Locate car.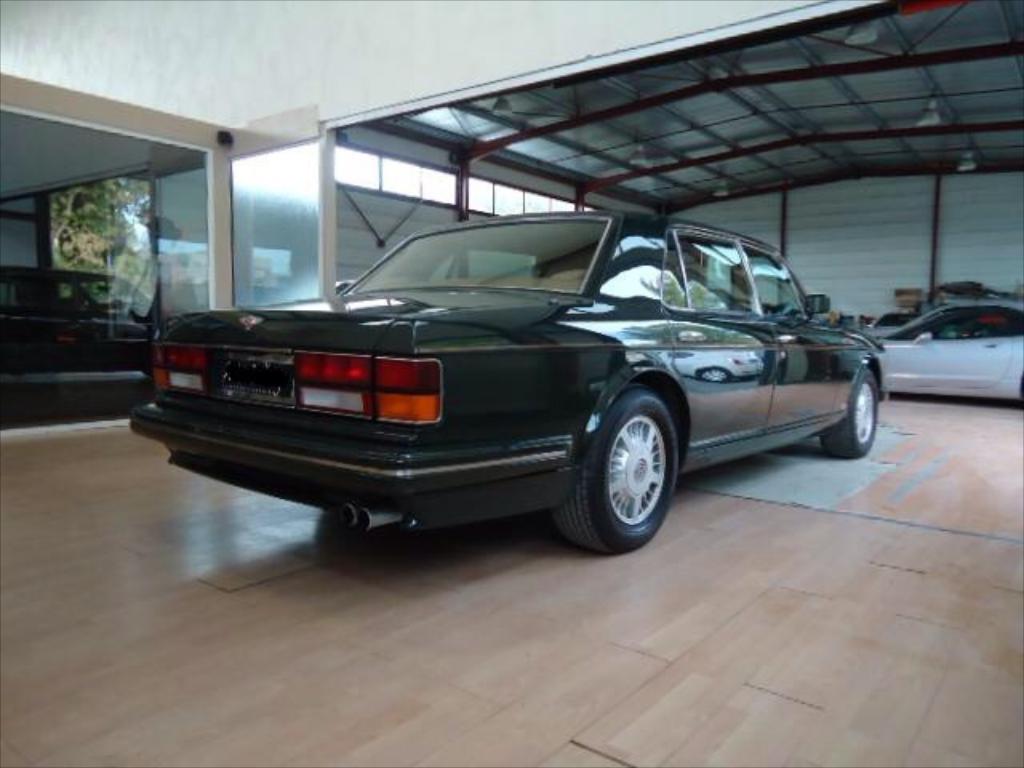
Bounding box: 874/302/1022/406.
